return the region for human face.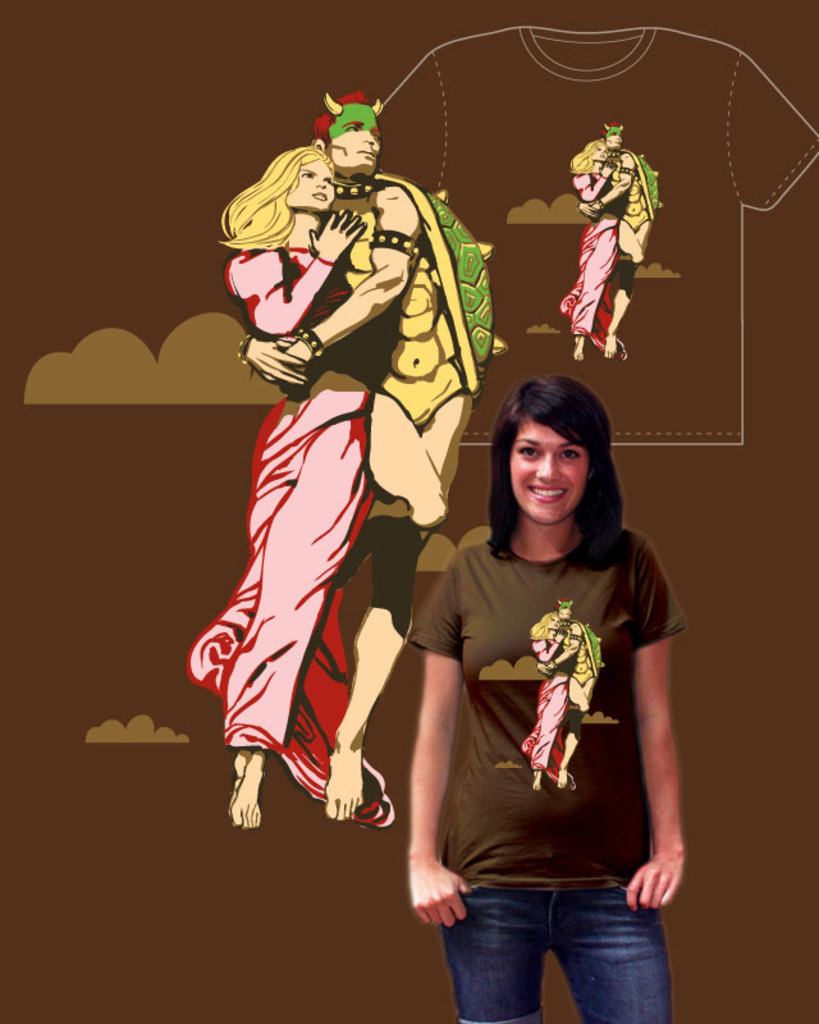
(left=328, top=122, right=384, bottom=173).
